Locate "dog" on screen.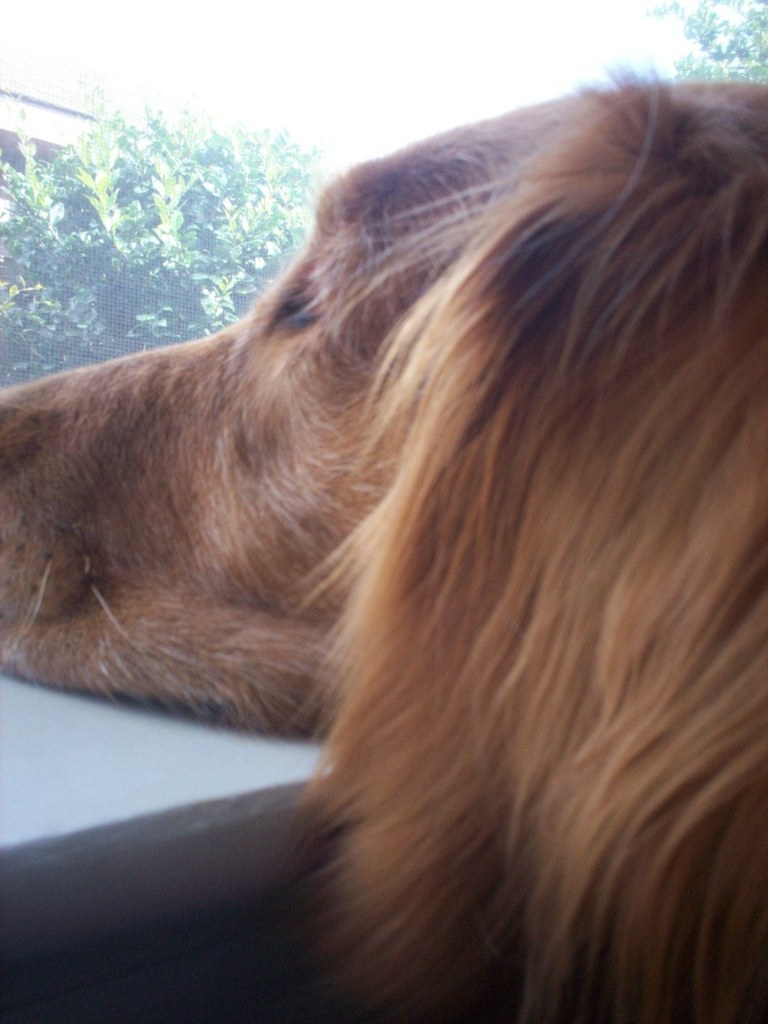
On screen at <bbox>0, 64, 767, 1023</bbox>.
